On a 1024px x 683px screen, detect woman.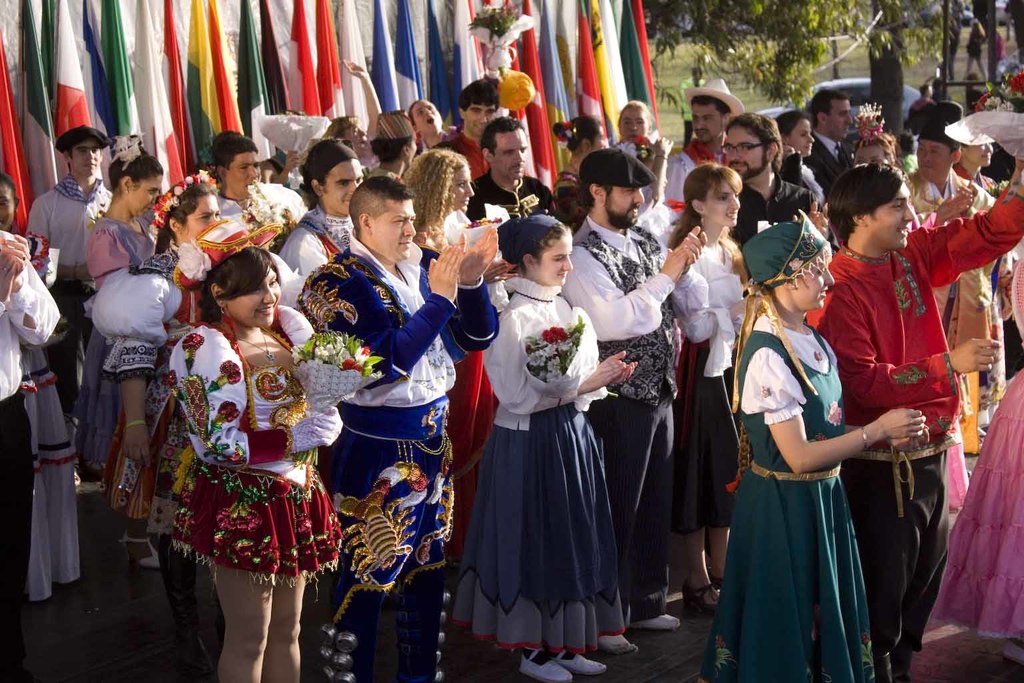
x1=607, y1=102, x2=655, y2=152.
